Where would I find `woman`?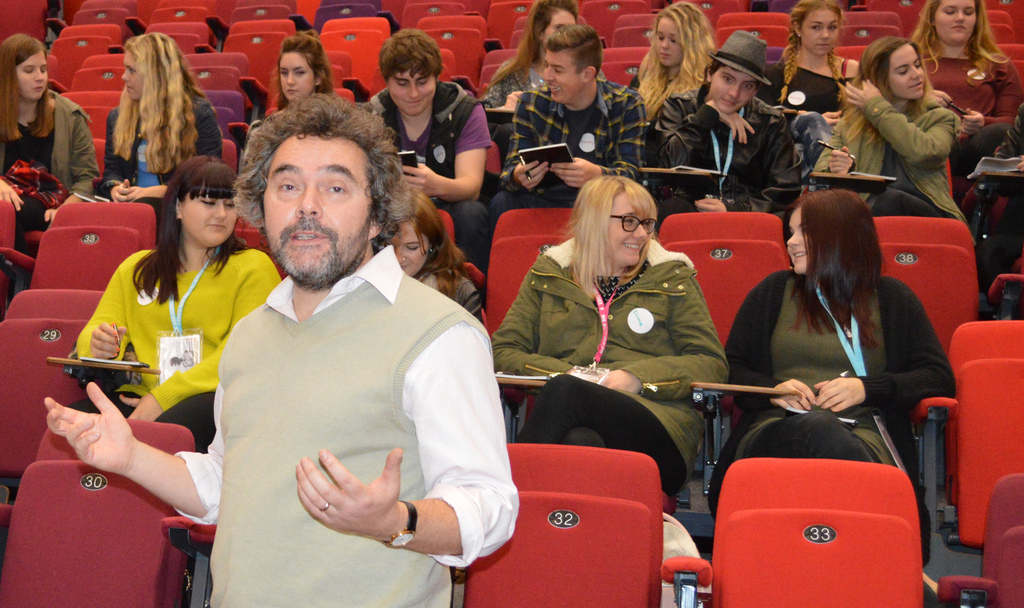
At 104, 26, 231, 199.
